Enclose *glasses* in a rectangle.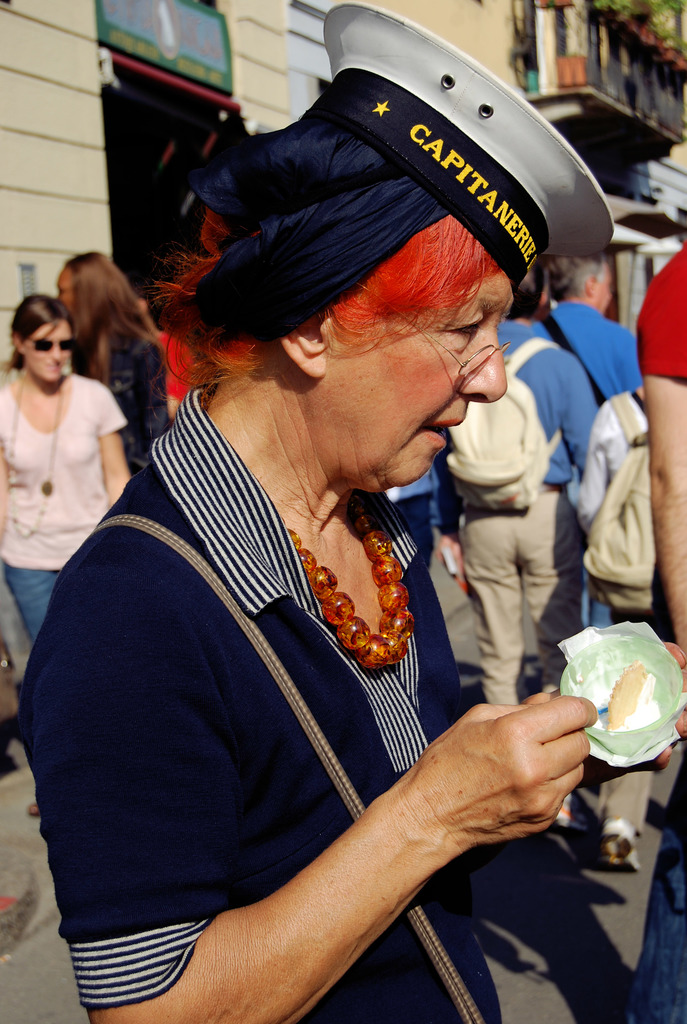
358 282 512 381.
